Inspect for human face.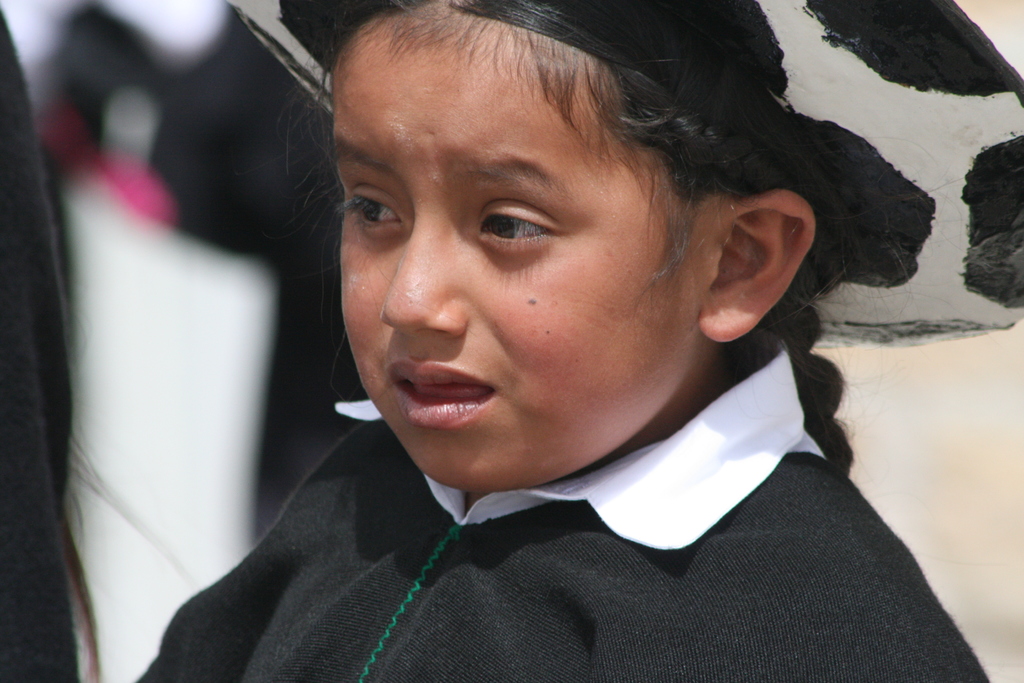
Inspection: bbox=[328, 0, 703, 487].
